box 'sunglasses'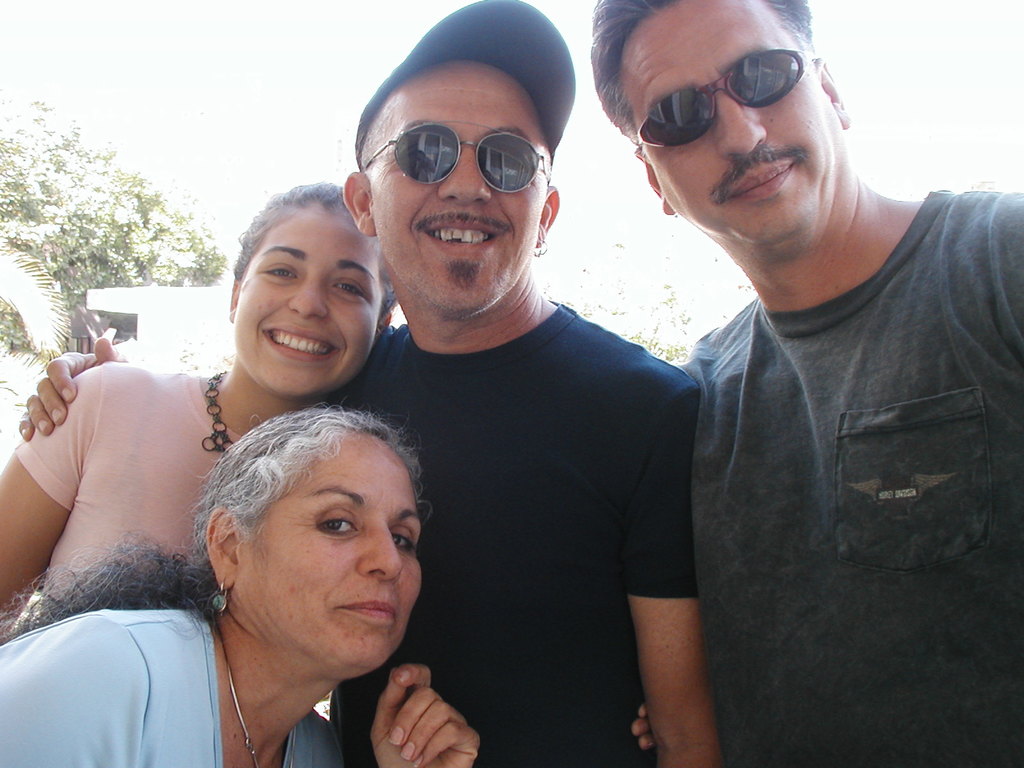
{"x1": 361, "y1": 118, "x2": 551, "y2": 196}
